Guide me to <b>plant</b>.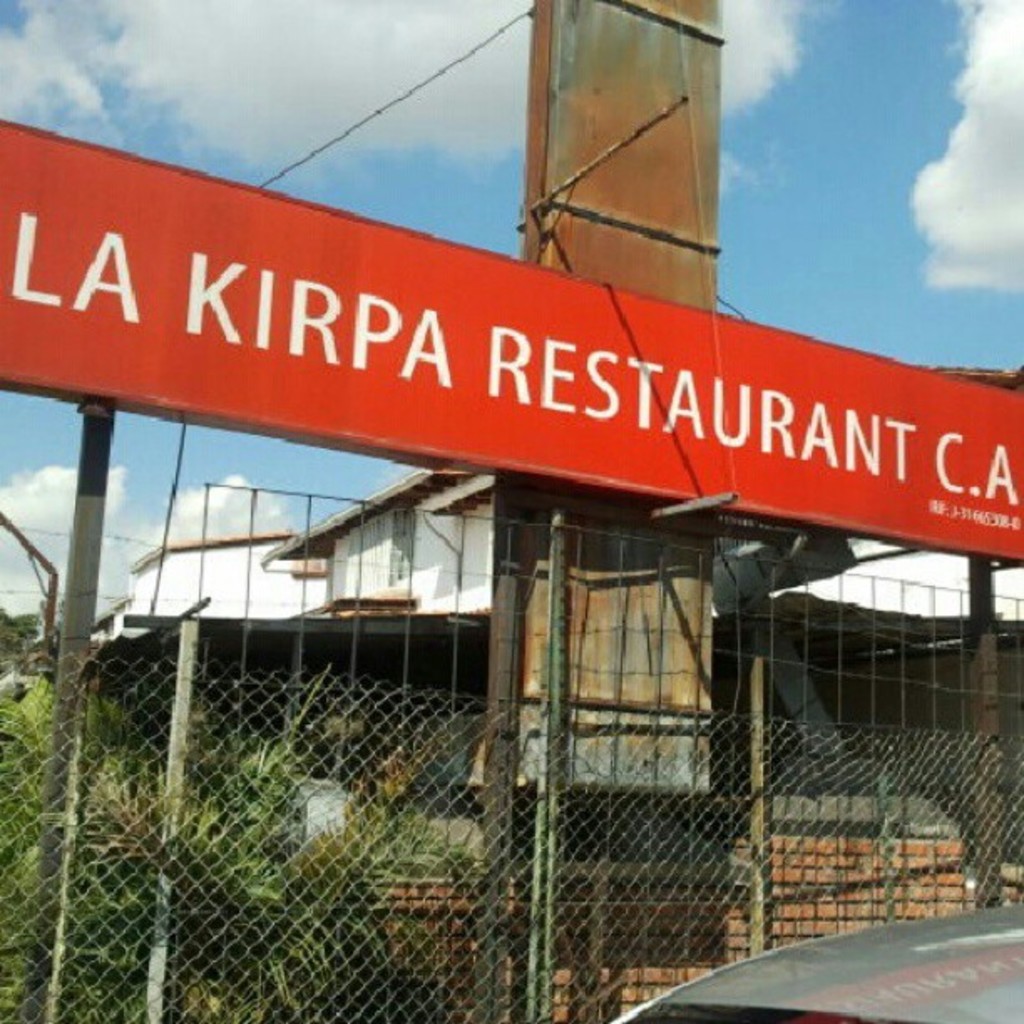
Guidance: bbox(326, 805, 507, 875).
